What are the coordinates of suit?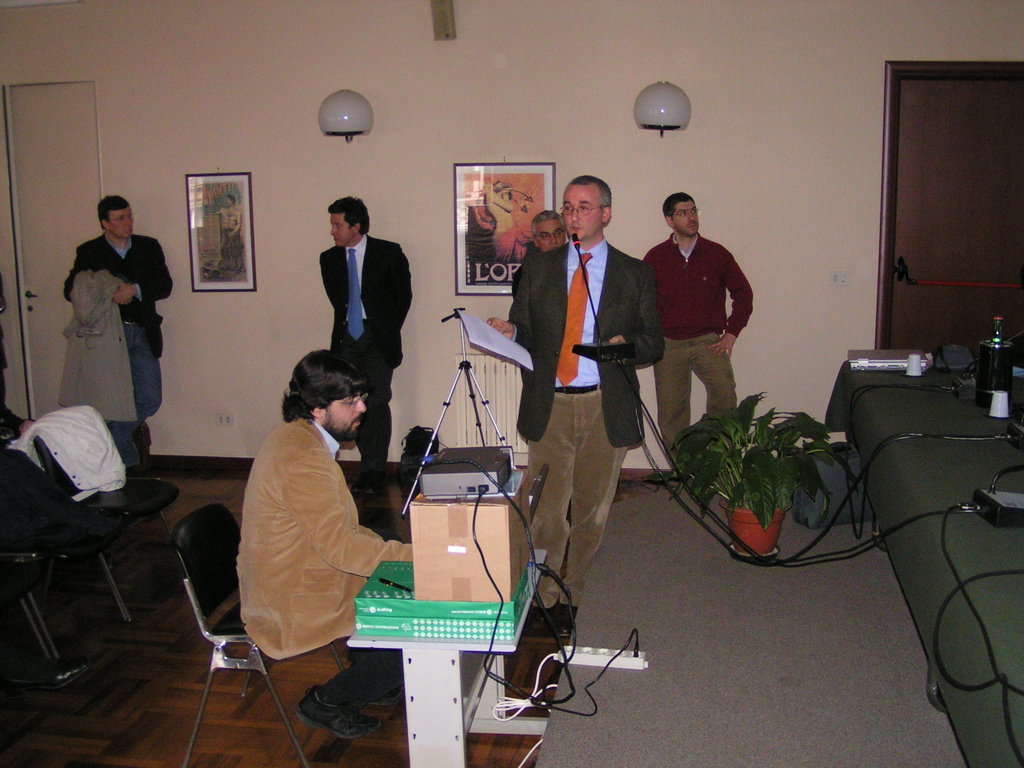
[286, 212, 407, 447].
